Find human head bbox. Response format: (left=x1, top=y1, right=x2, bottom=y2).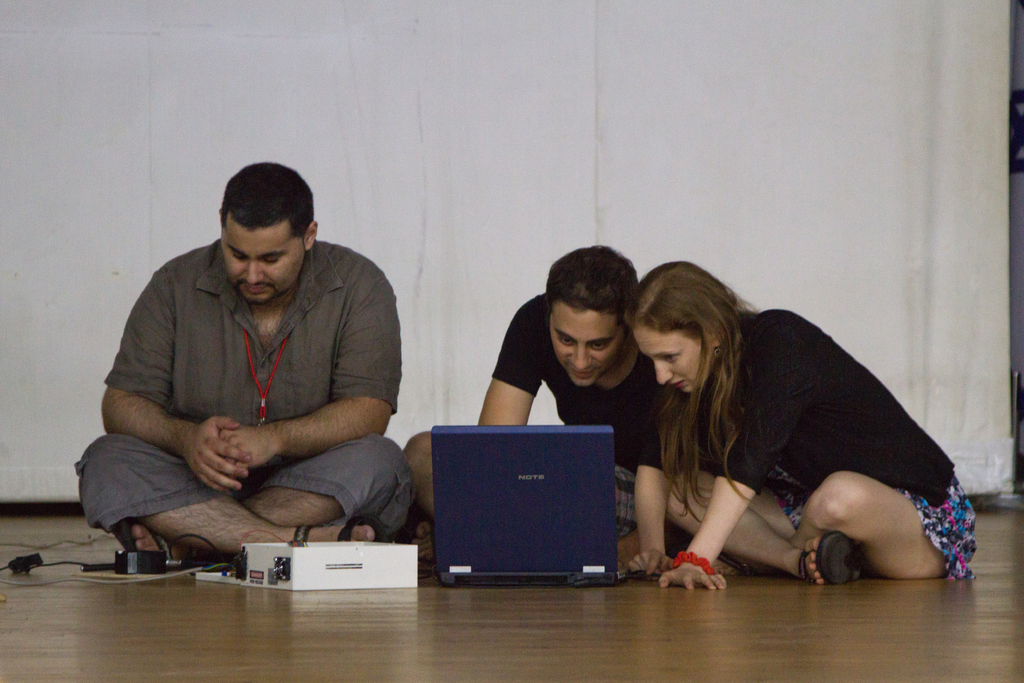
(left=218, top=160, right=317, bottom=308).
